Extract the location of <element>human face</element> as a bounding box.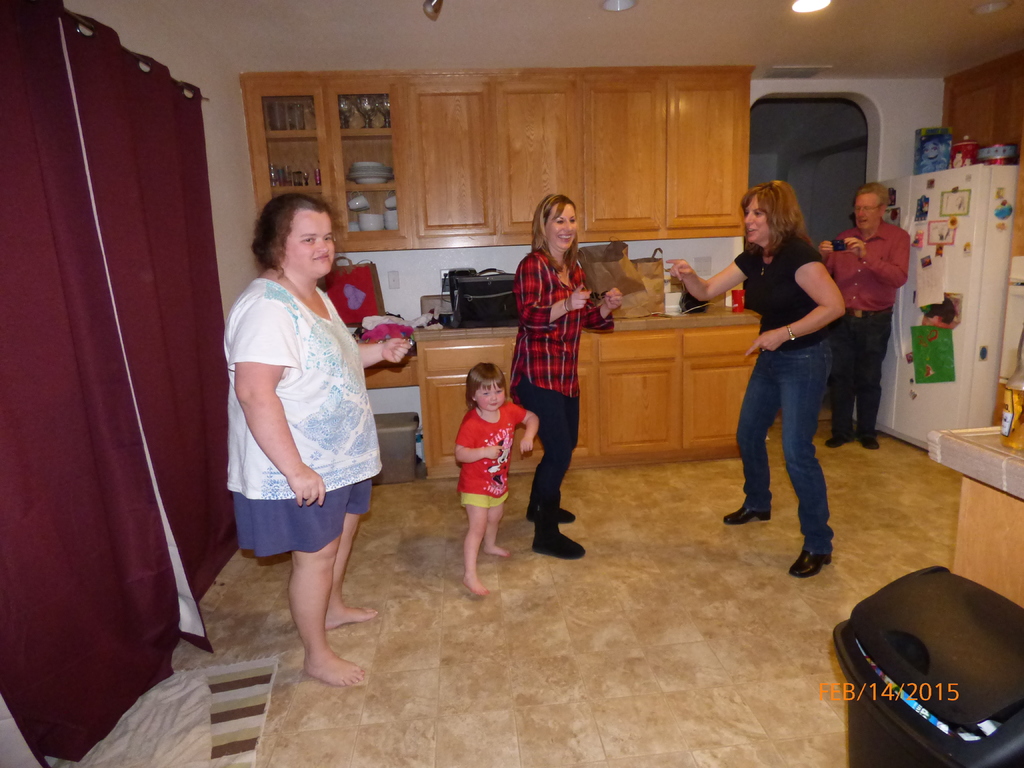
{"x1": 742, "y1": 191, "x2": 769, "y2": 245}.
